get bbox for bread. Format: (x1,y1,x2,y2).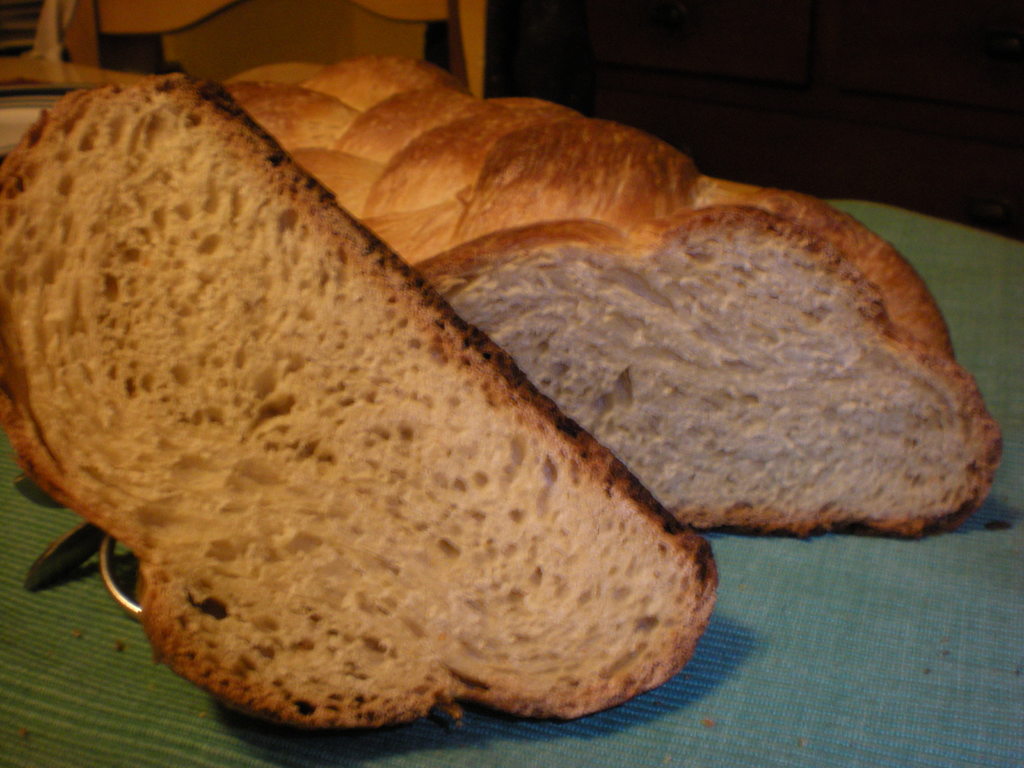
(220,52,999,531).
